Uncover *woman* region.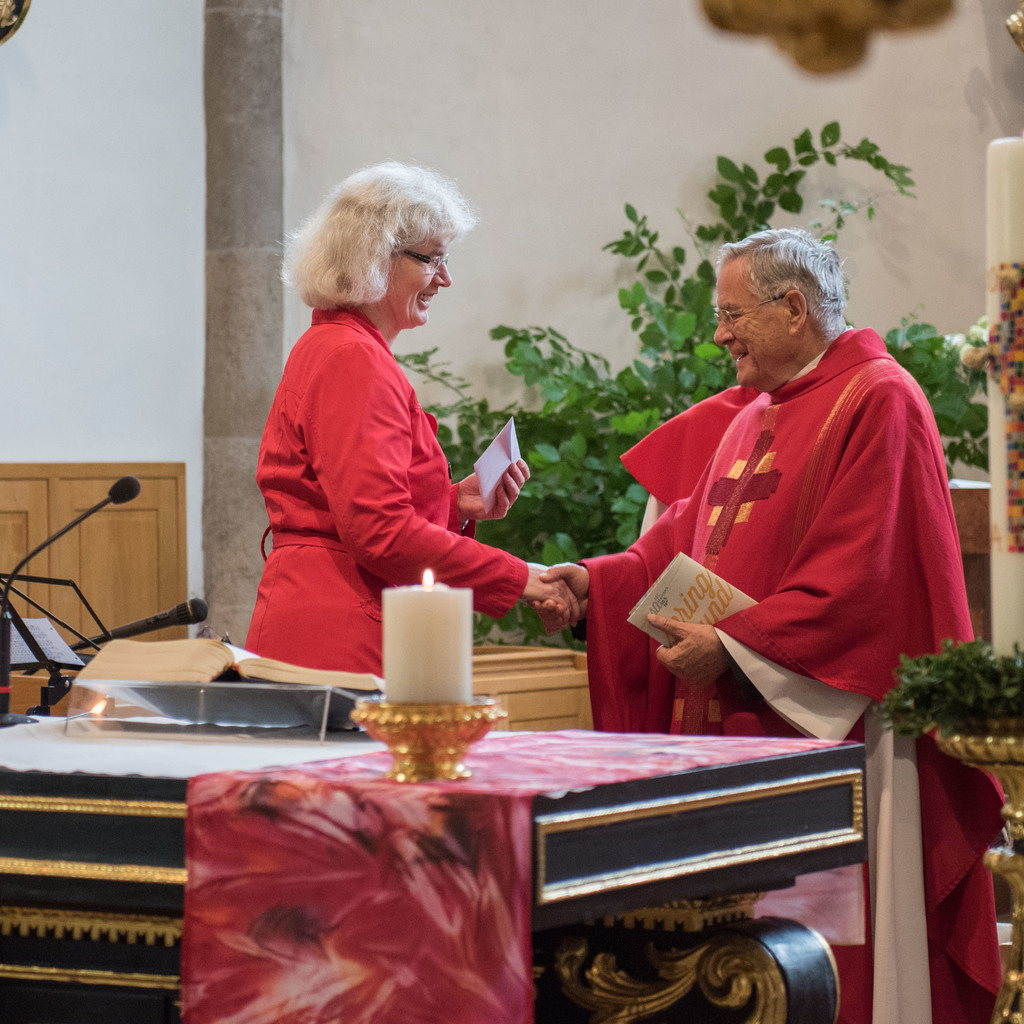
Uncovered: <box>237,162,559,723</box>.
